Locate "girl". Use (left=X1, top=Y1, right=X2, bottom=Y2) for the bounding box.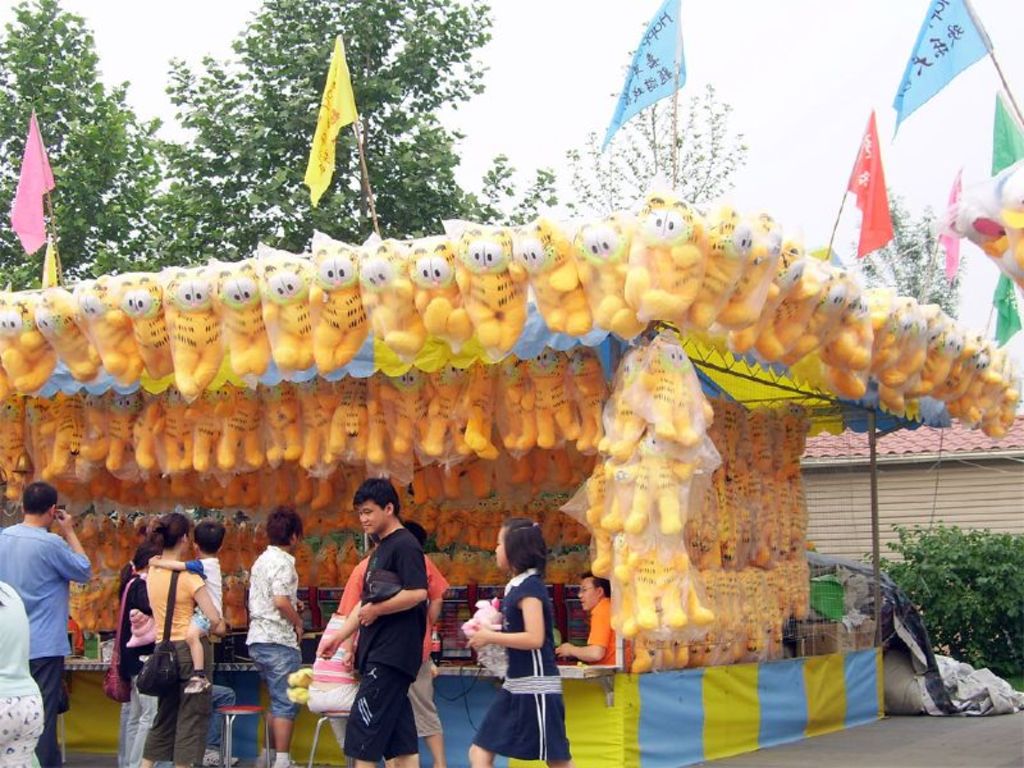
(left=0, top=576, right=45, bottom=767).
